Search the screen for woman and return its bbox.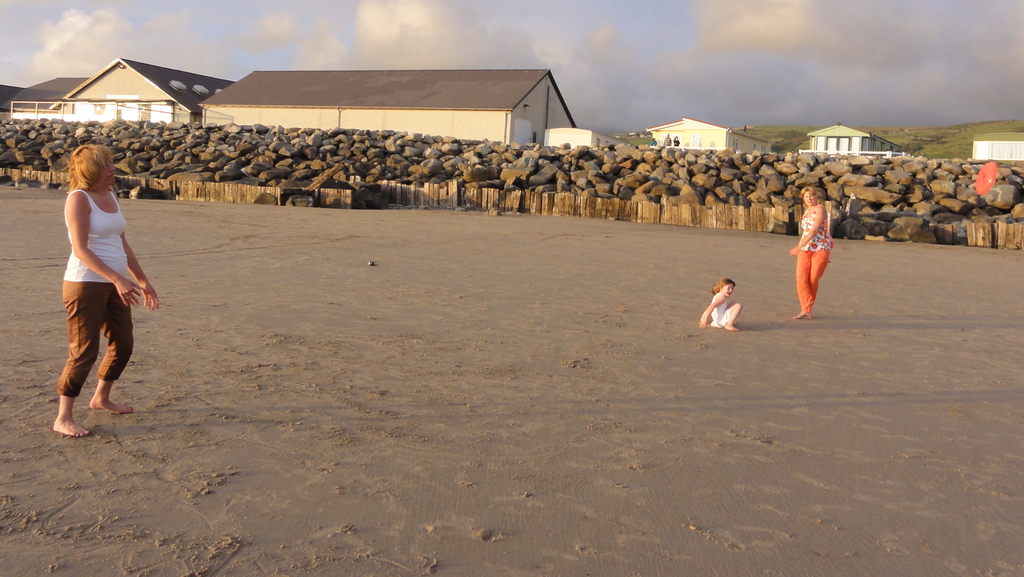
Found: {"x1": 47, "y1": 134, "x2": 139, "y2": 430}.
